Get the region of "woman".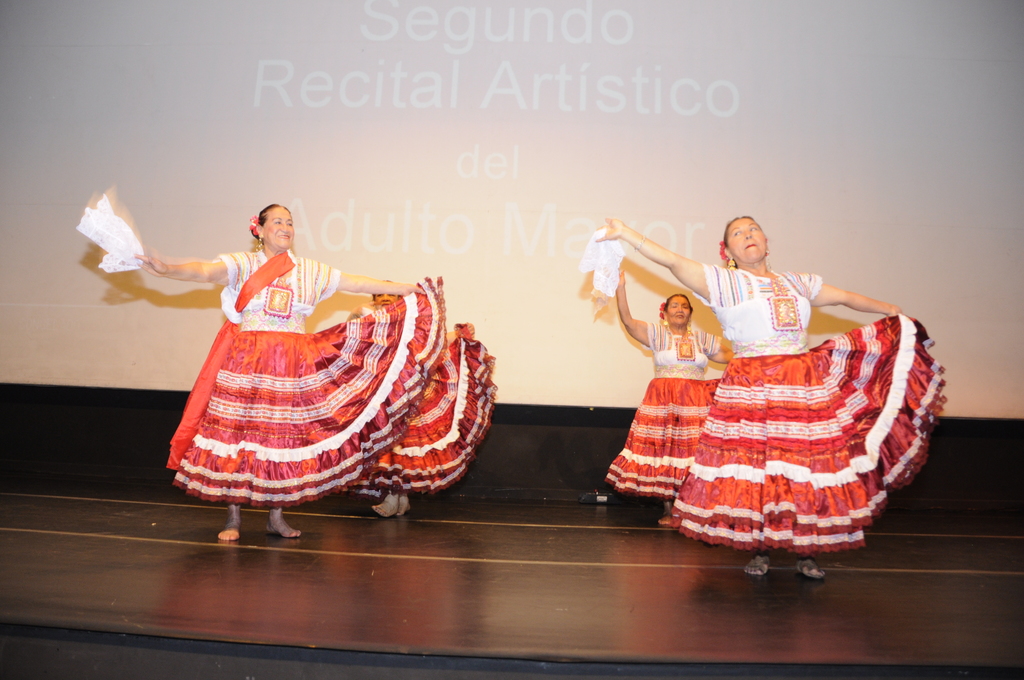
left=581, top=213, right=954, bottom=581.
